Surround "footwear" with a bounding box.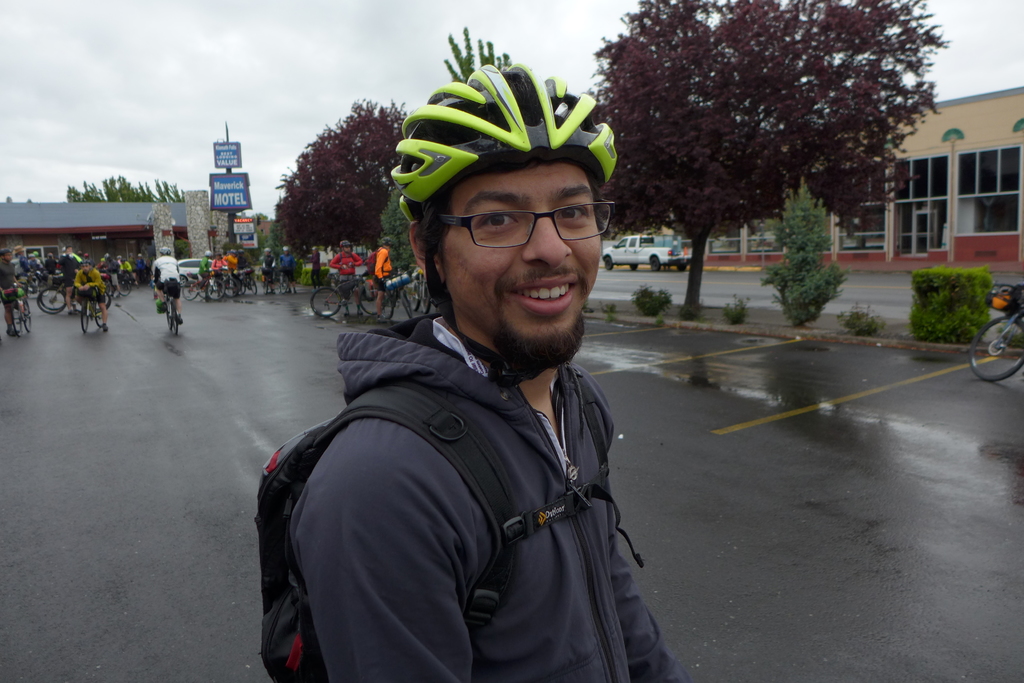
<bbox>19, 315, 27, 321</bbox>.
